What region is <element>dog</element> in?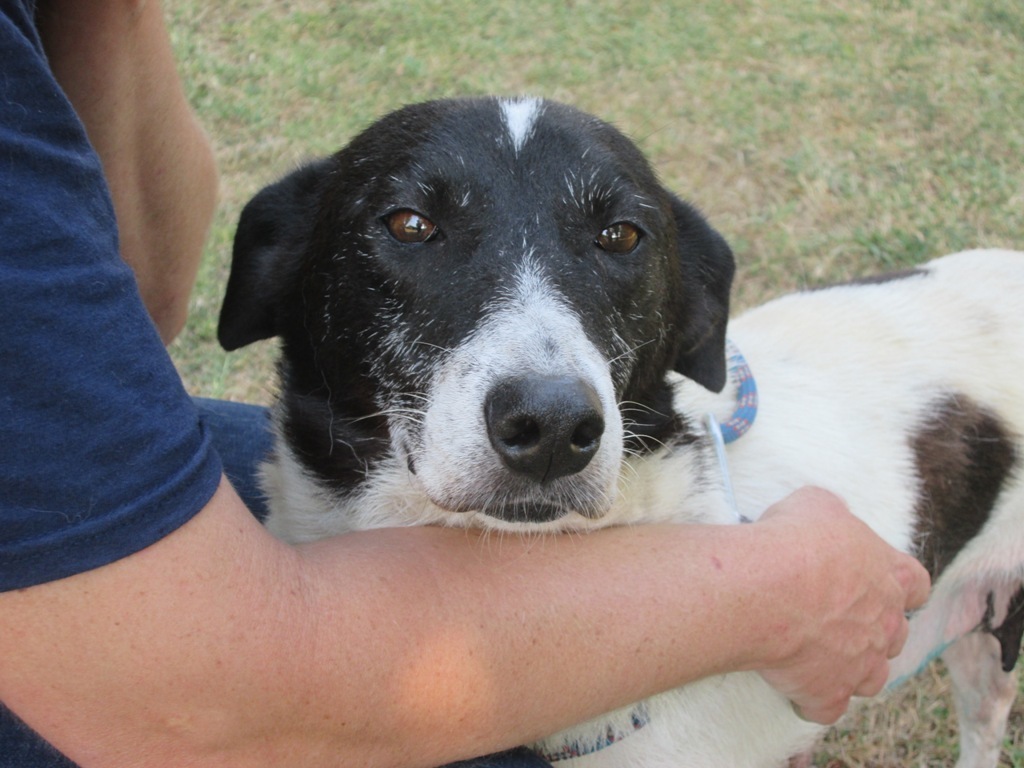
Rect(218, 91, 1023, 767).
